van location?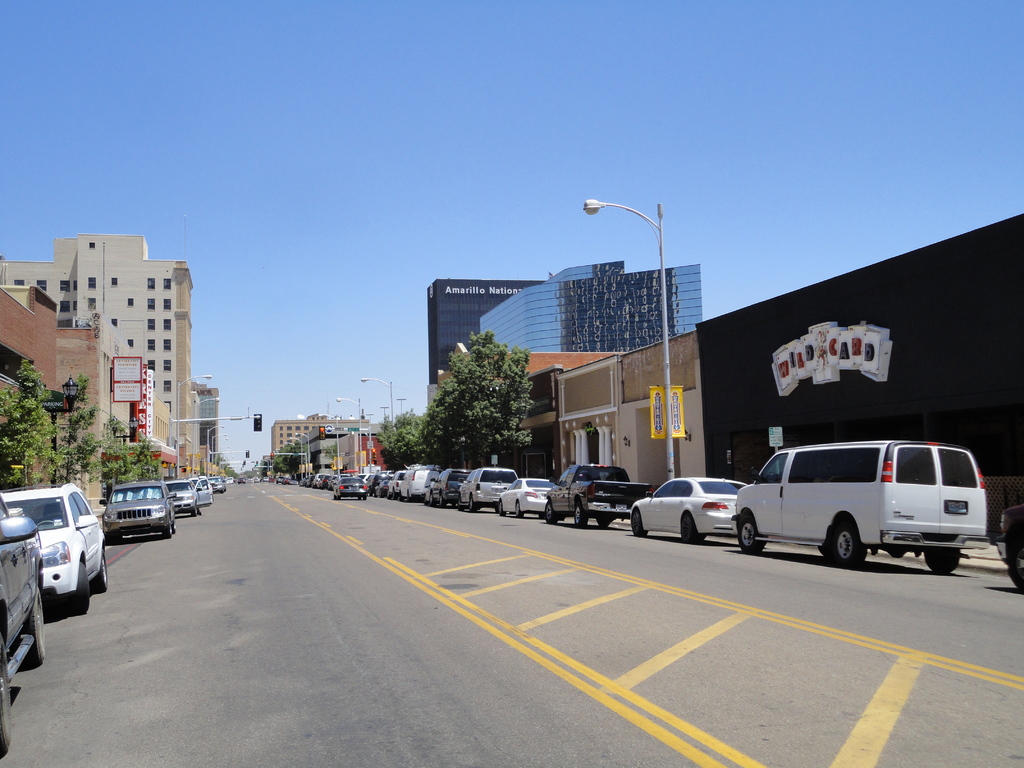
left=727, top=439, right=993, bottom=570
